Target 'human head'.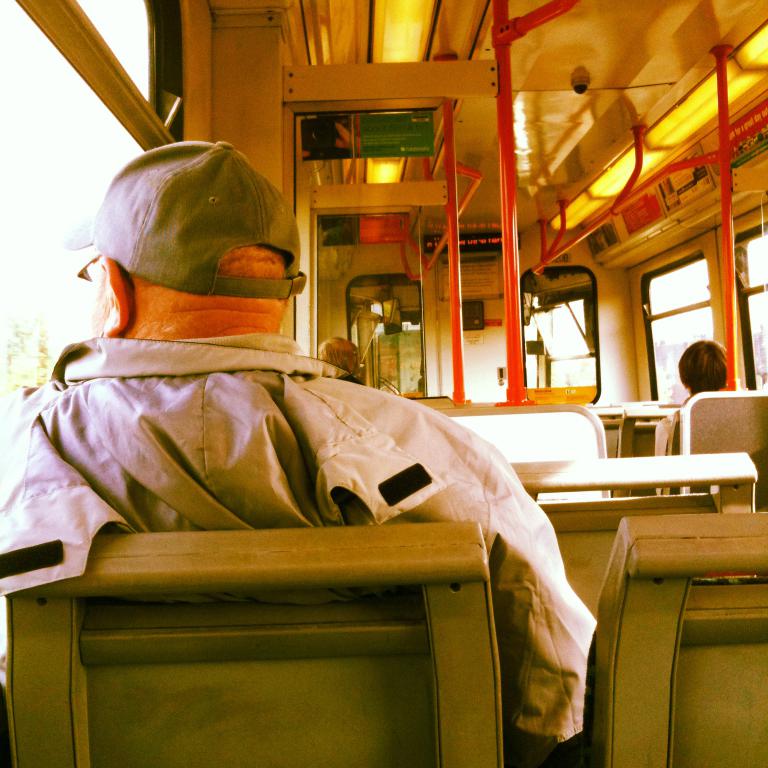
Target region: bbox=(673, 343, 728, 394).
